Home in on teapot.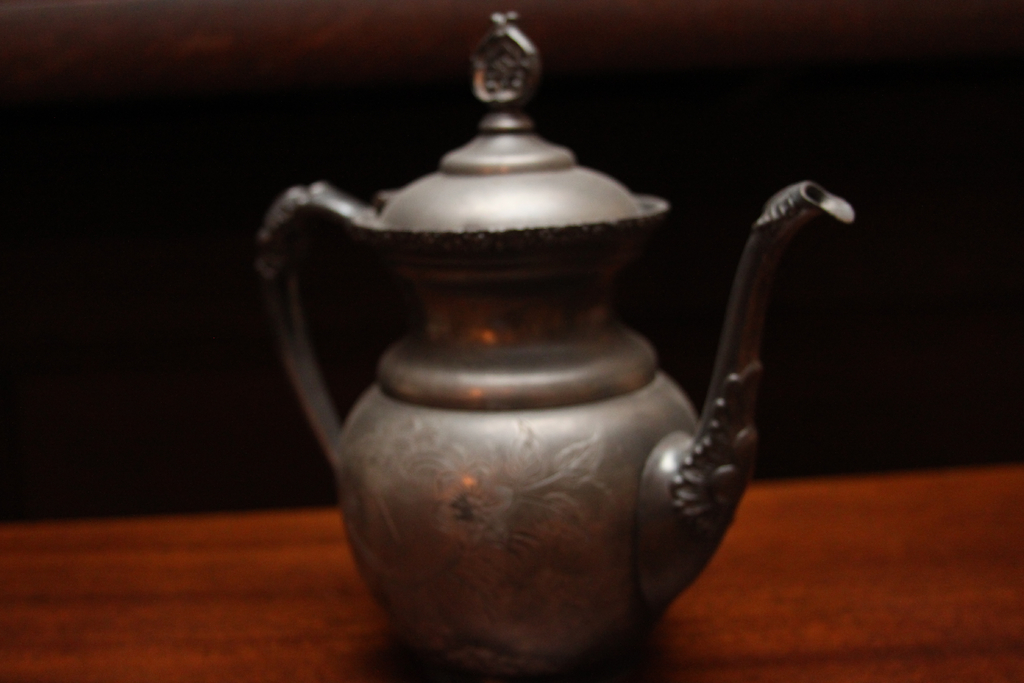
Homed in at bbox=(253, 12, 854, 682).
